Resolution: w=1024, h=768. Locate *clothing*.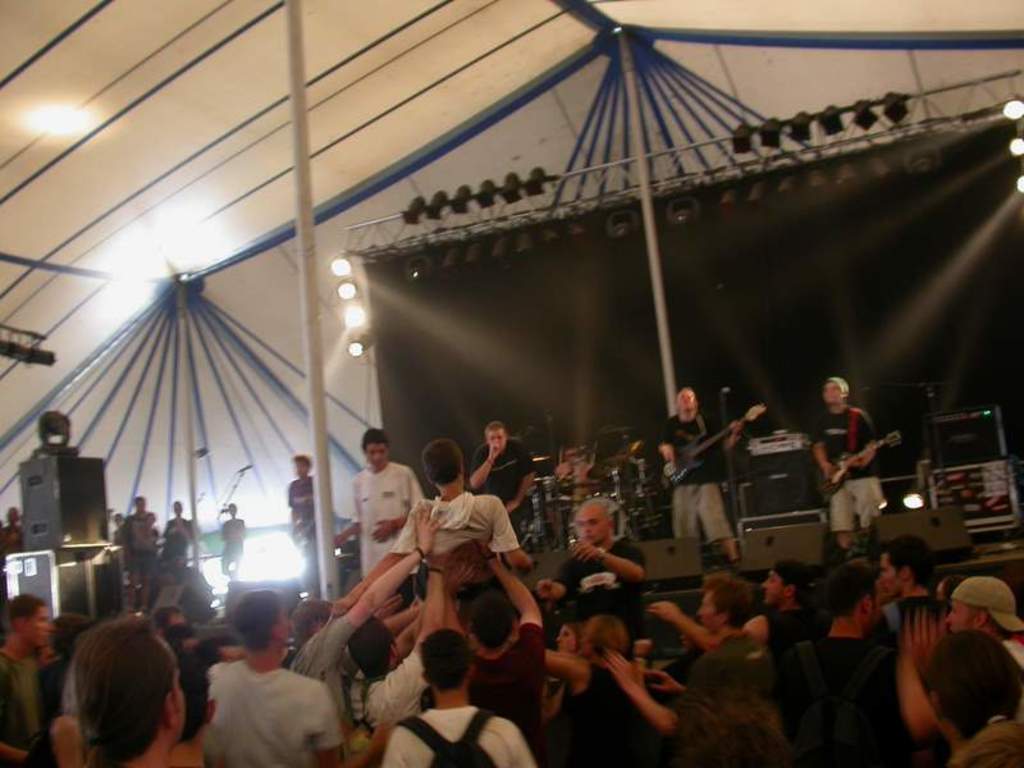
box=[186, 655, 312, 764].
